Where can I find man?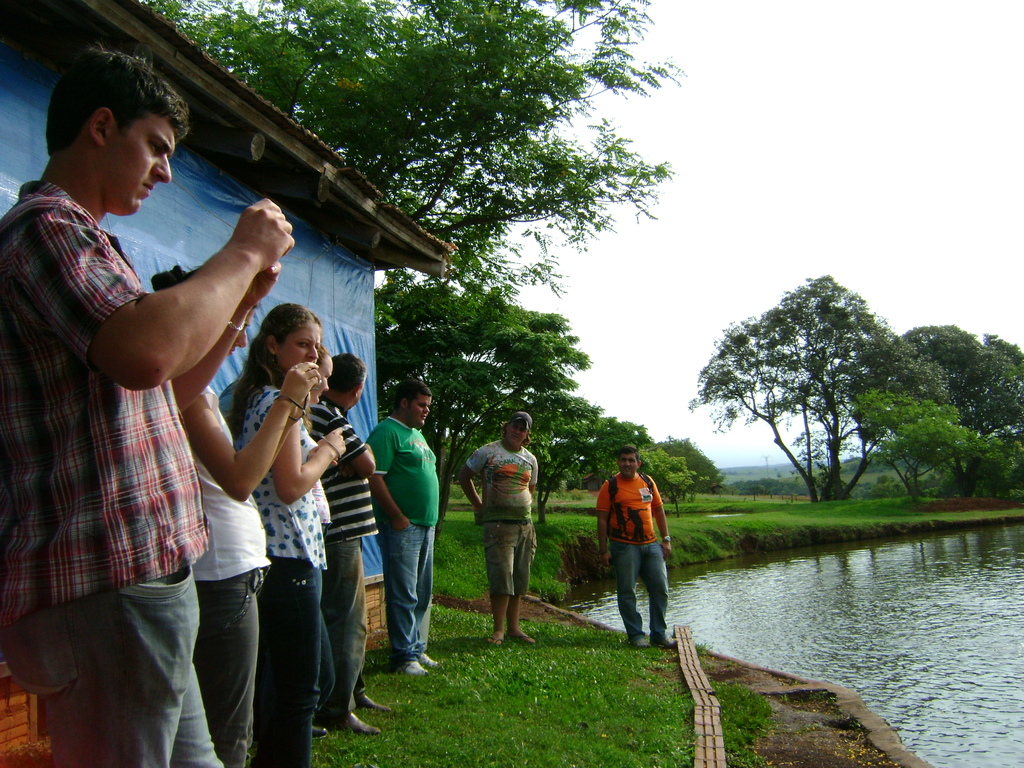
You can find it at [x1=459, y1=410, x2=540, y2=646].
